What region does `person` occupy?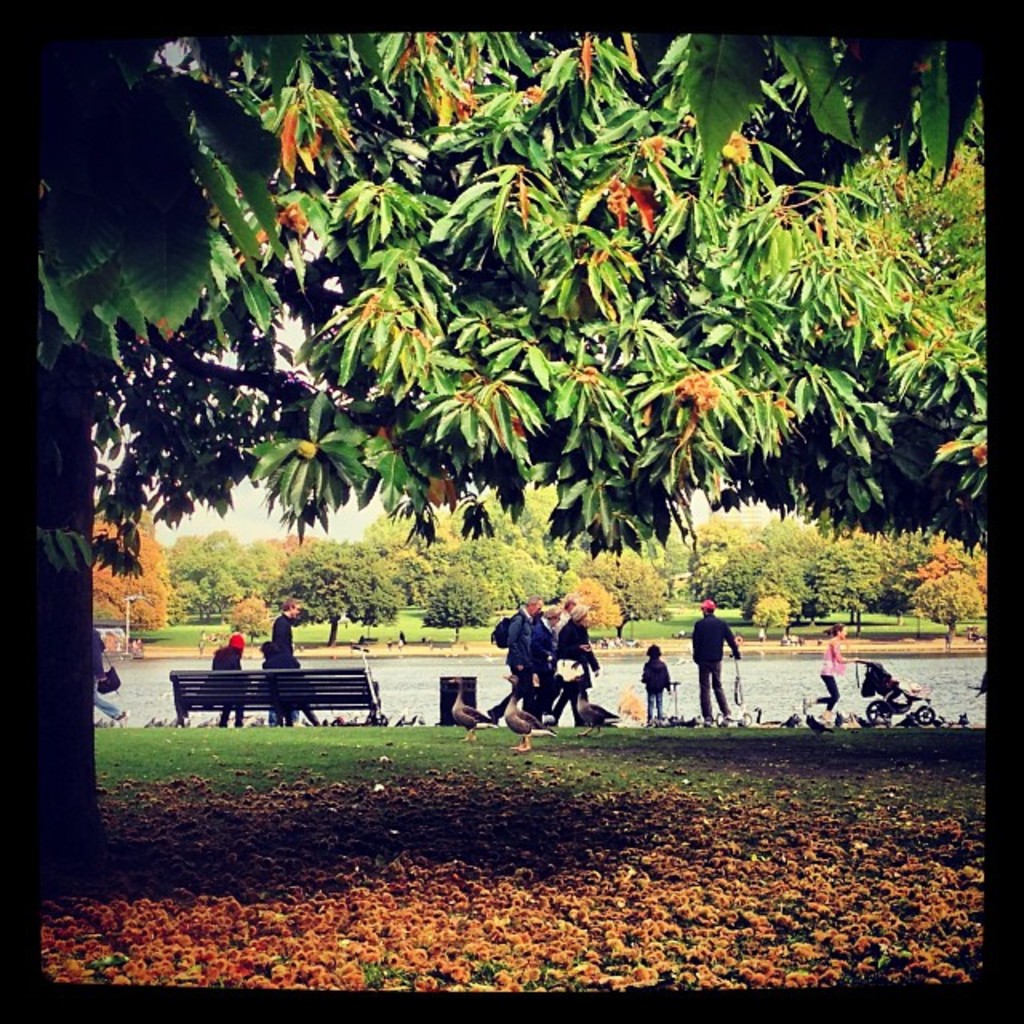
<box>258,638,322,725</box>.
